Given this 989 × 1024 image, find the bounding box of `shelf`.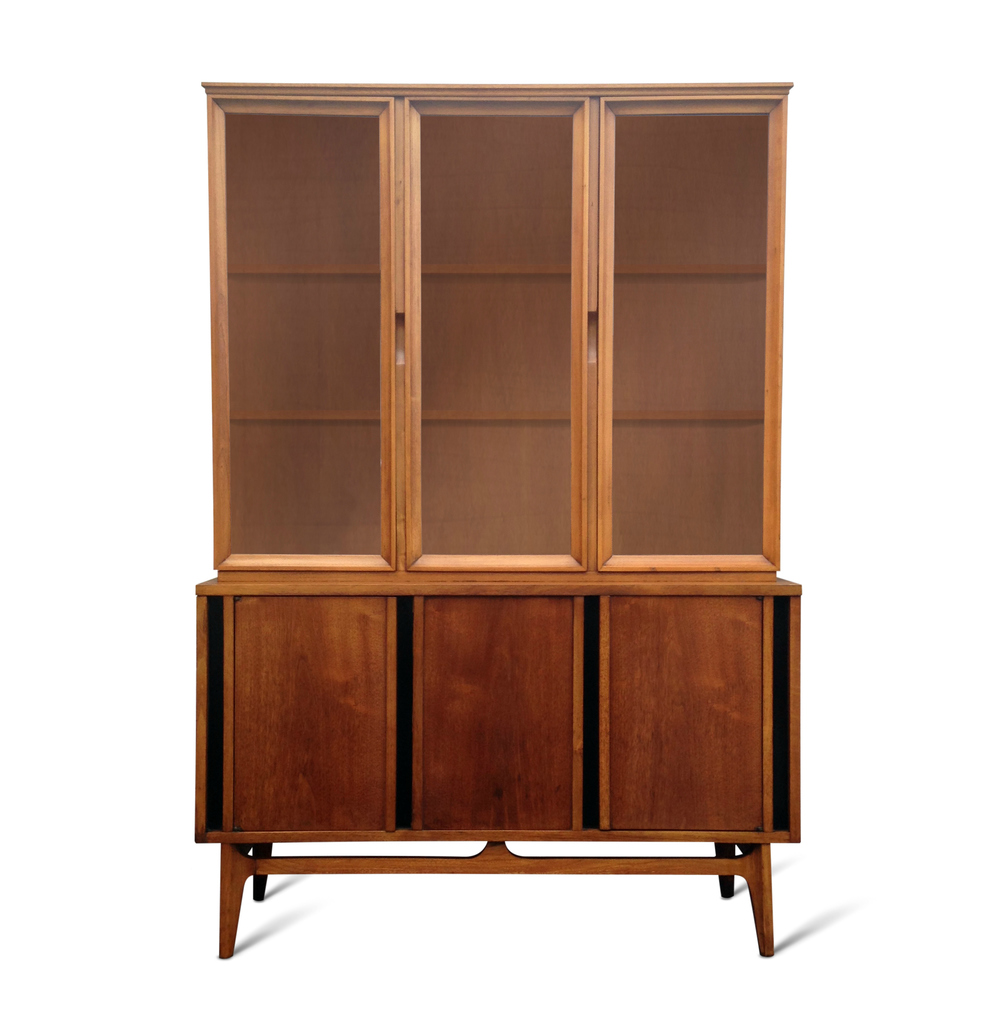
{"x1": 425, "y1": 418, "x2": 577, "y2": 566}.
